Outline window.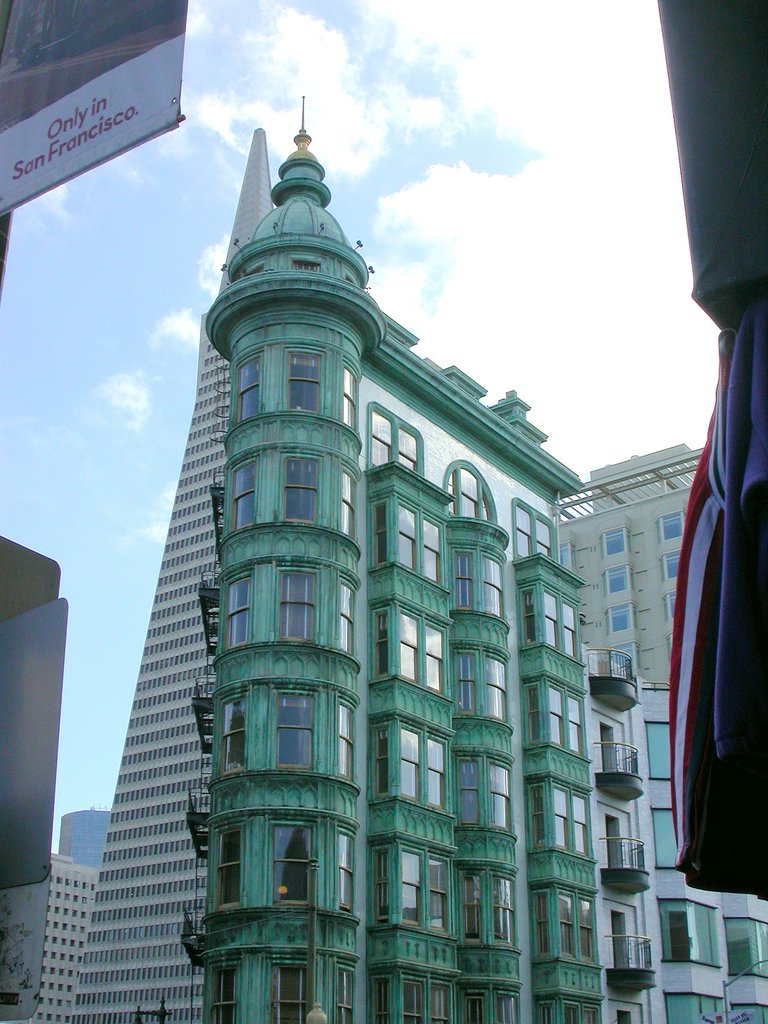
Outline: x1=271 y1=965 x2=305 y2=1023.
